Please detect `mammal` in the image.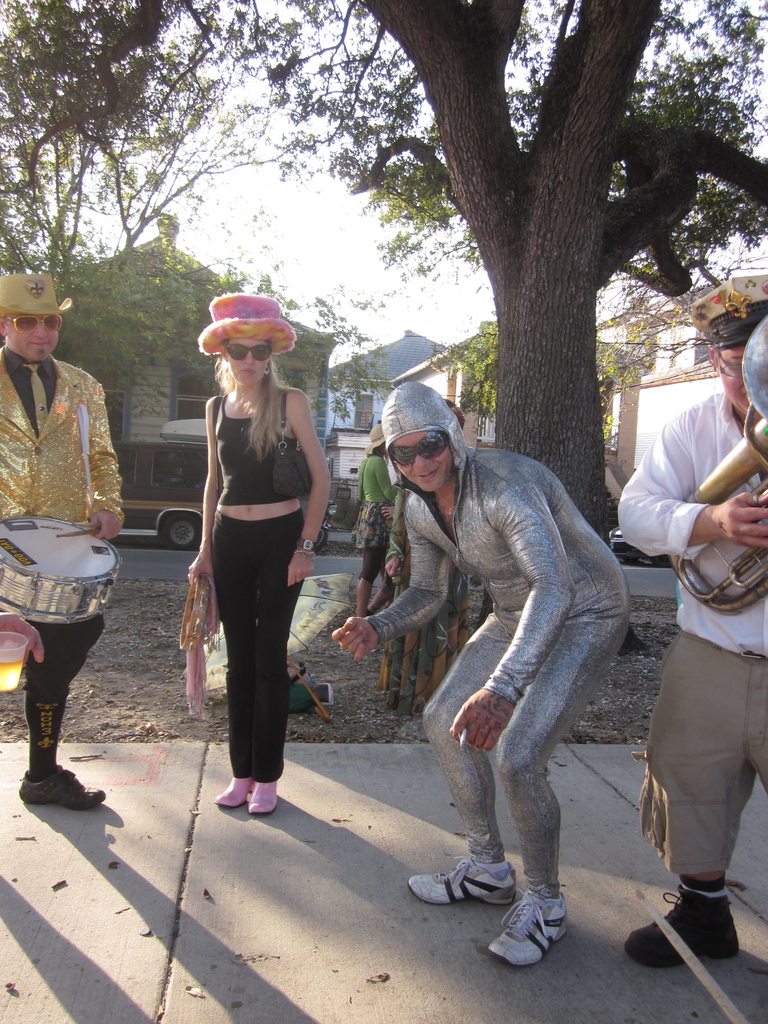
(0, 610, 40, 659).
